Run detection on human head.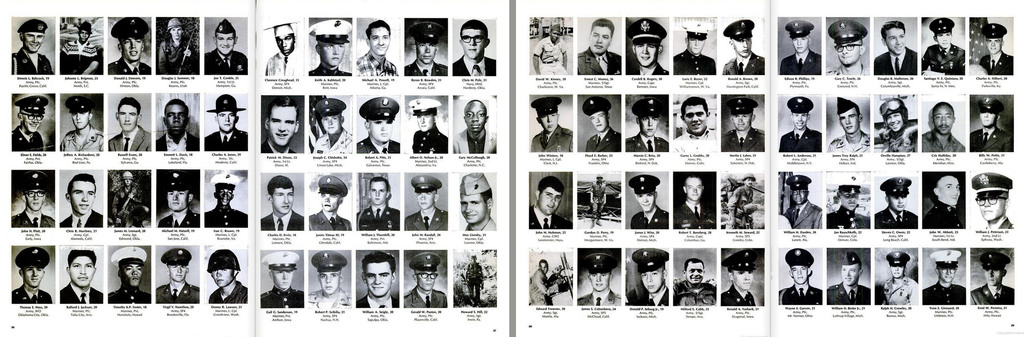
Result: Rect(626, 17, 667, 65).
